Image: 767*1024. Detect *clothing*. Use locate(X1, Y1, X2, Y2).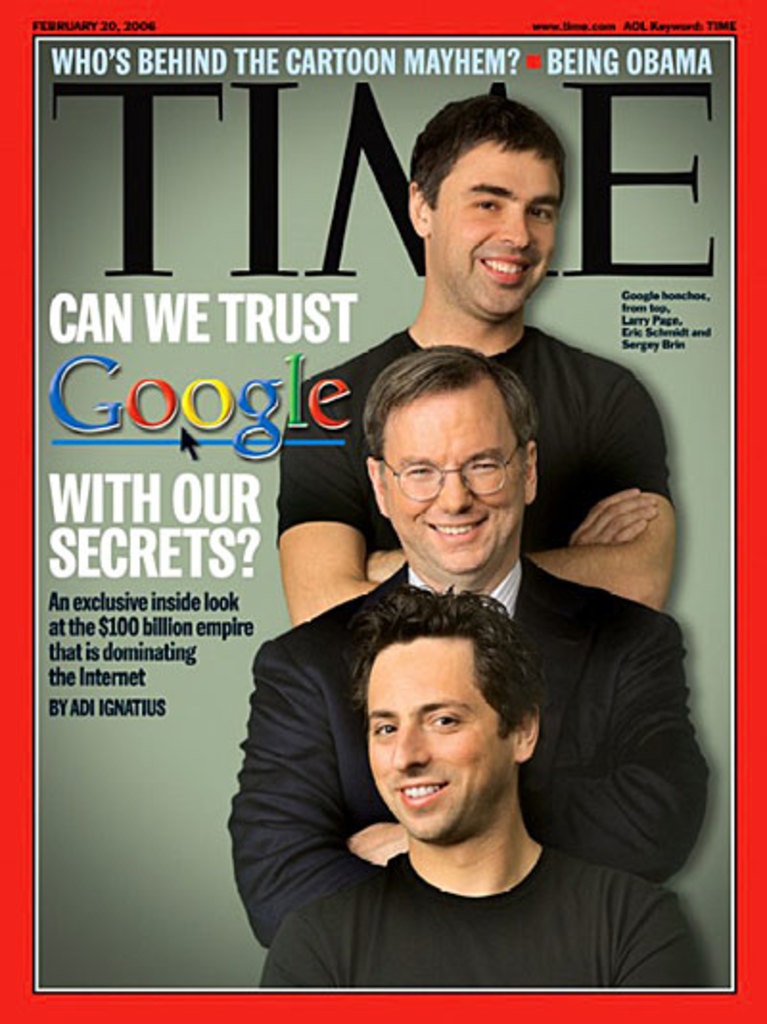
locate(224, 554, 715, 953).
